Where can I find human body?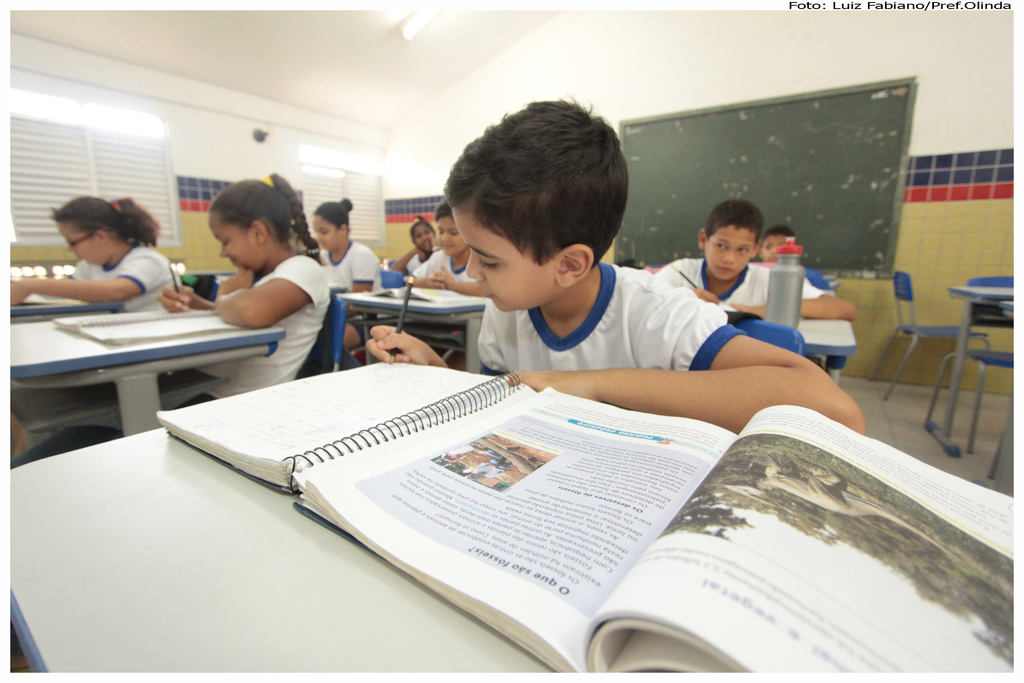
You can find it at [655,200,770,317].
